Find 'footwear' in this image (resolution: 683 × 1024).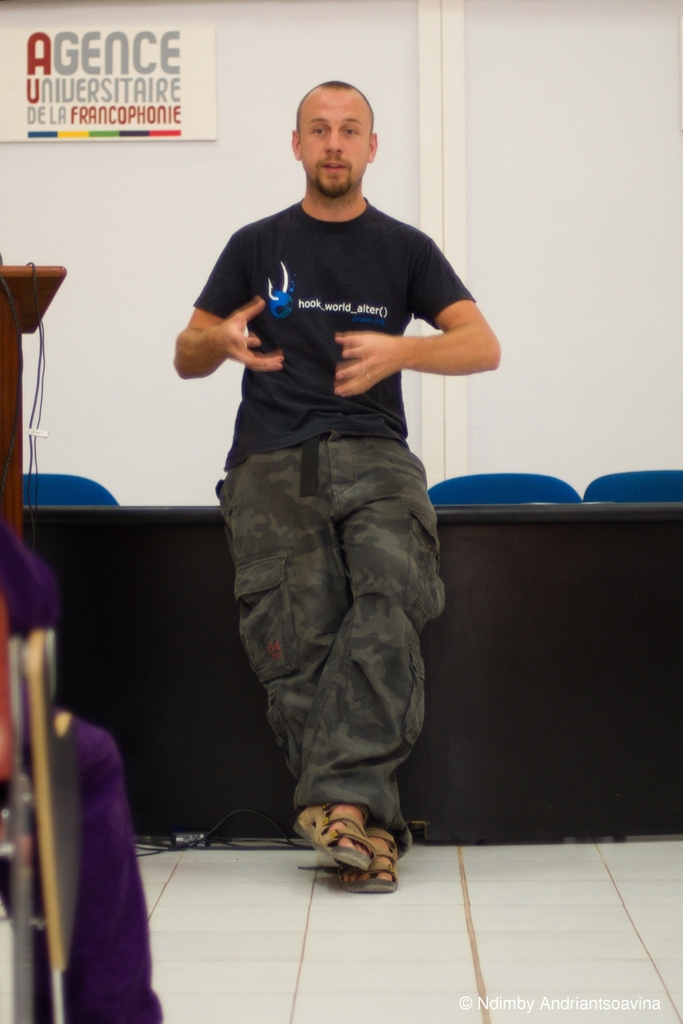
box=[293, 796, 373, 874].
